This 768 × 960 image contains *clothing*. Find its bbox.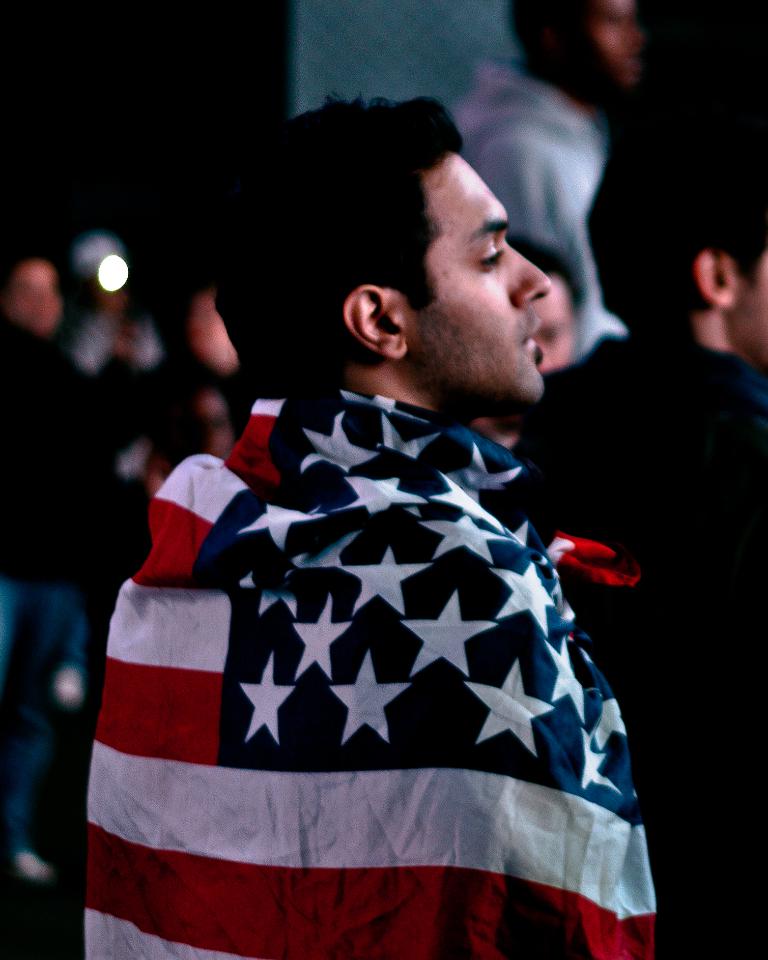
box(458, 60, 615, 364).
